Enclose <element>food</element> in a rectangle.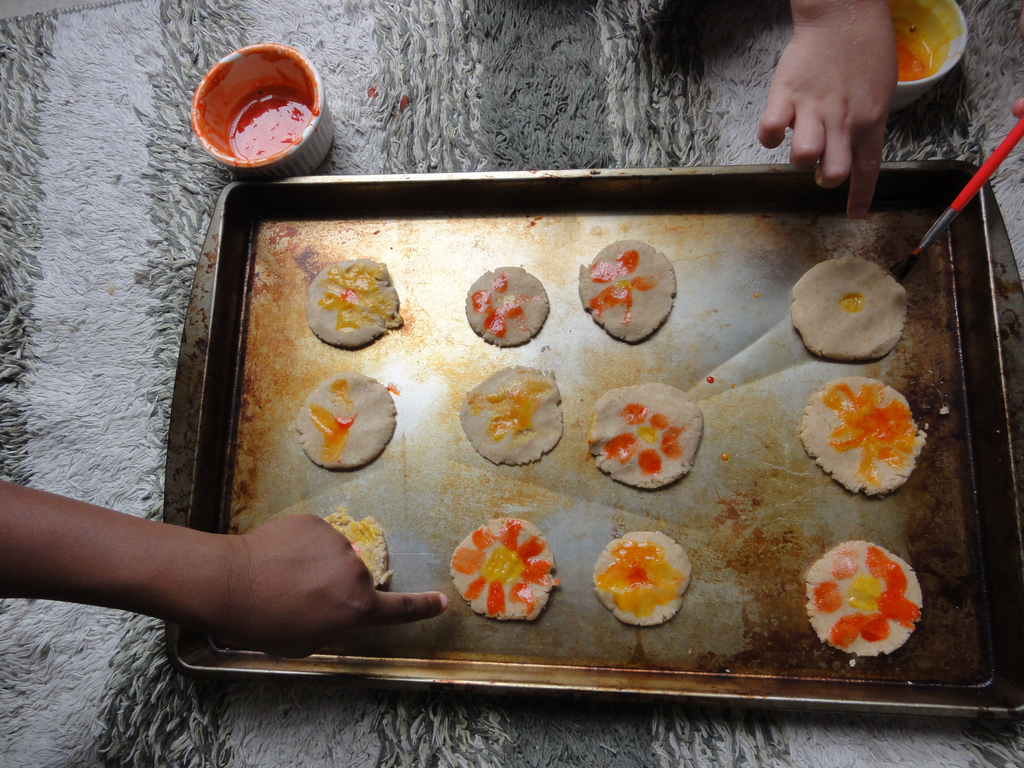
box(474, 270, 554, 345).
